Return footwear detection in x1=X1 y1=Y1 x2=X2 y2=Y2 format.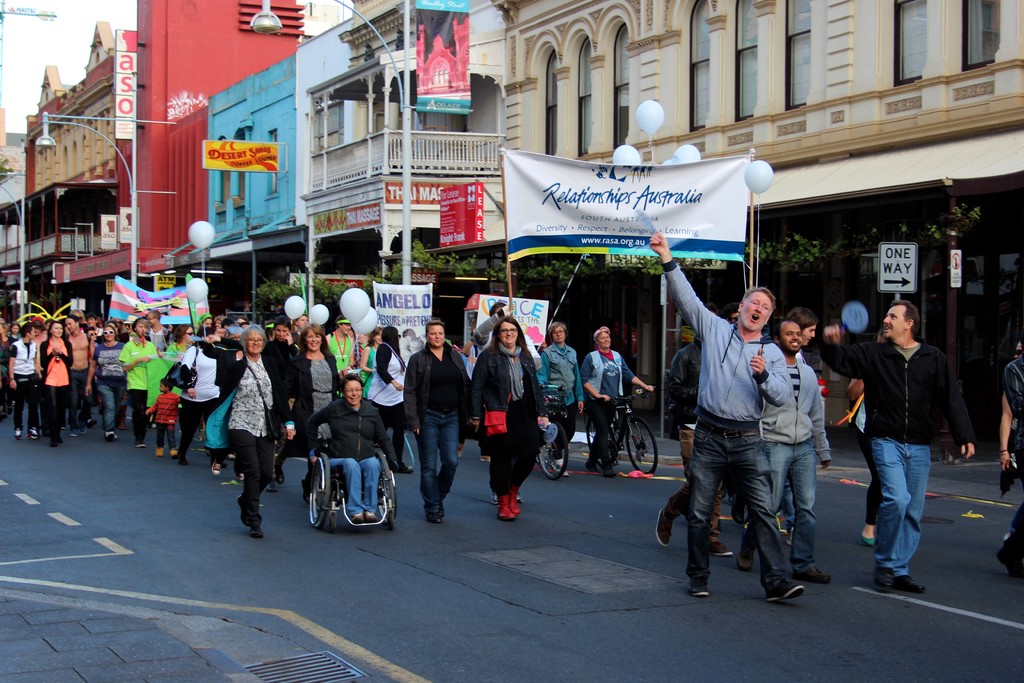
x1=456 y1=438 x2=461 y2=466.
